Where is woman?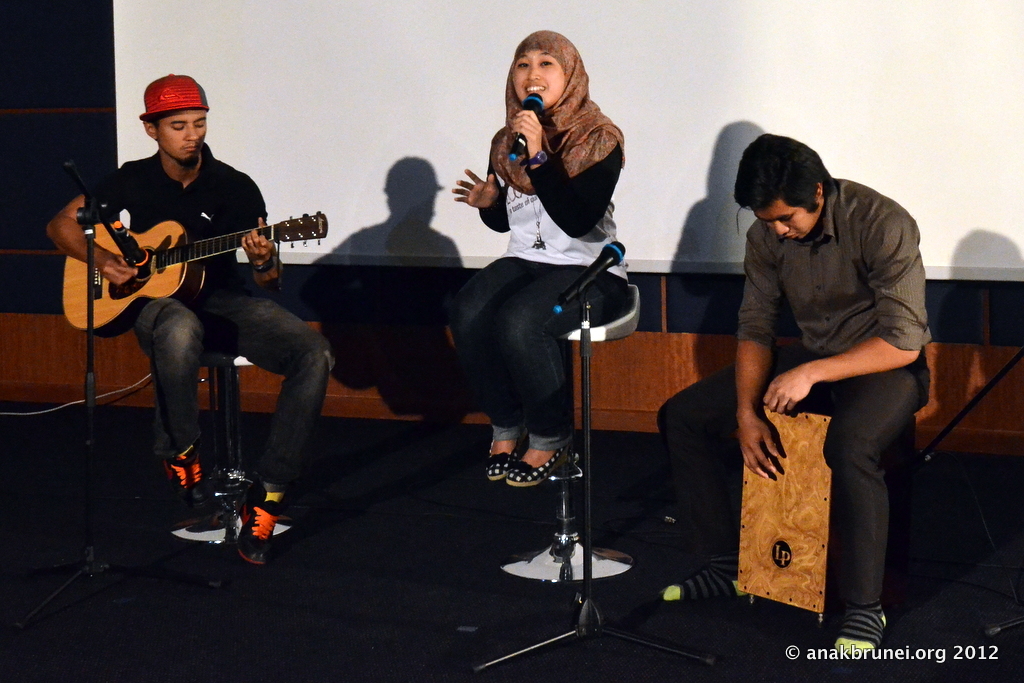
locate(451, 29, 649, 552).
